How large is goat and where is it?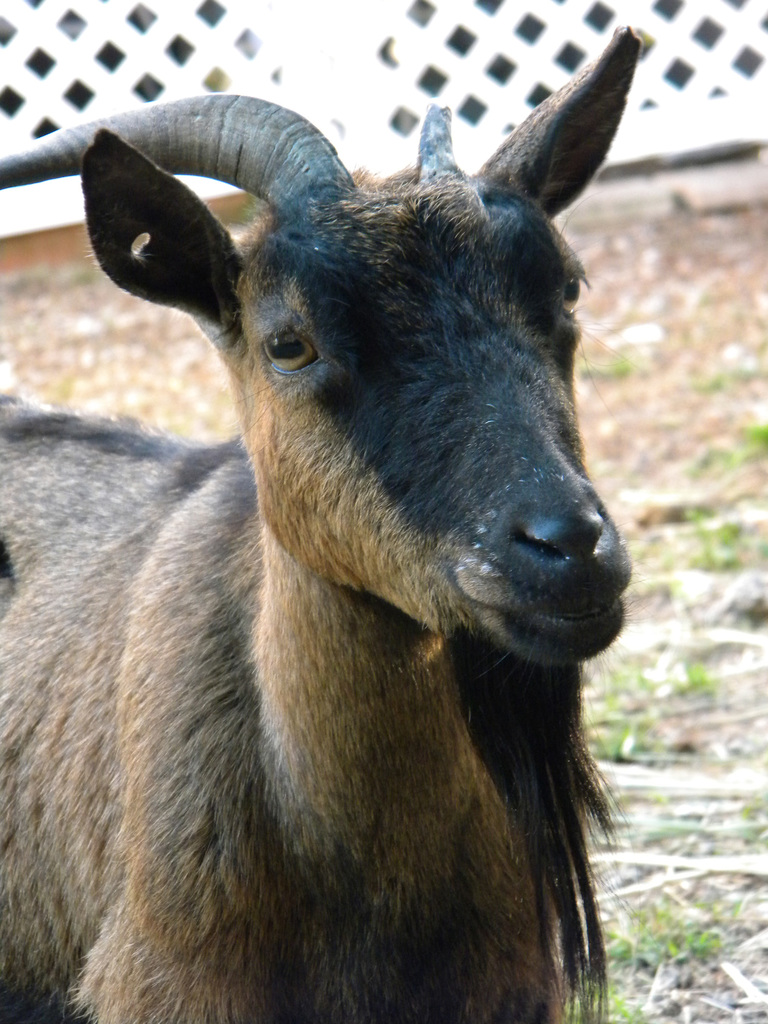
Bounding box: detection(0, 26, 641, 1015).
